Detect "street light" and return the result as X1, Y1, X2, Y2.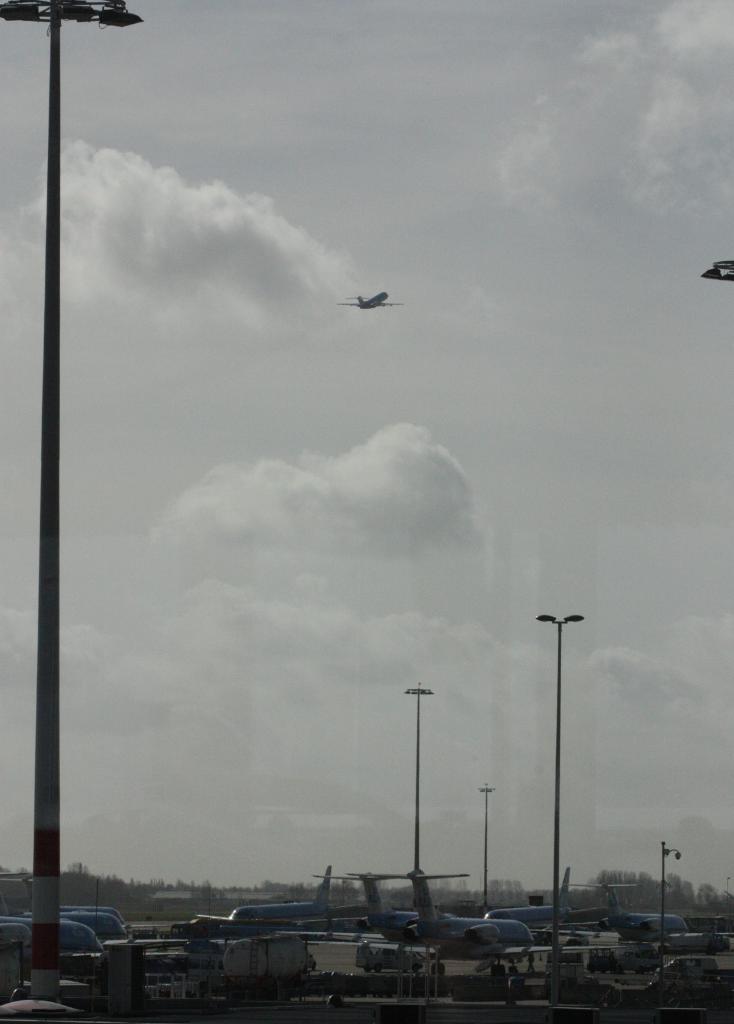
475, 784, 496, 917.
